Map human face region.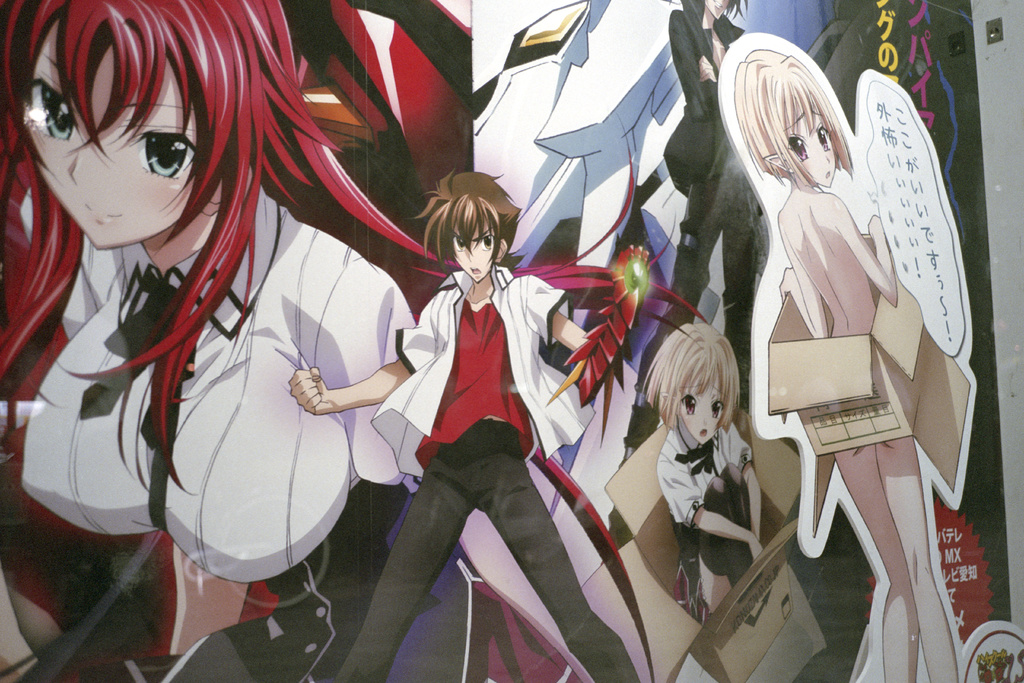
Mapped to [455, 217, 495, 280].
